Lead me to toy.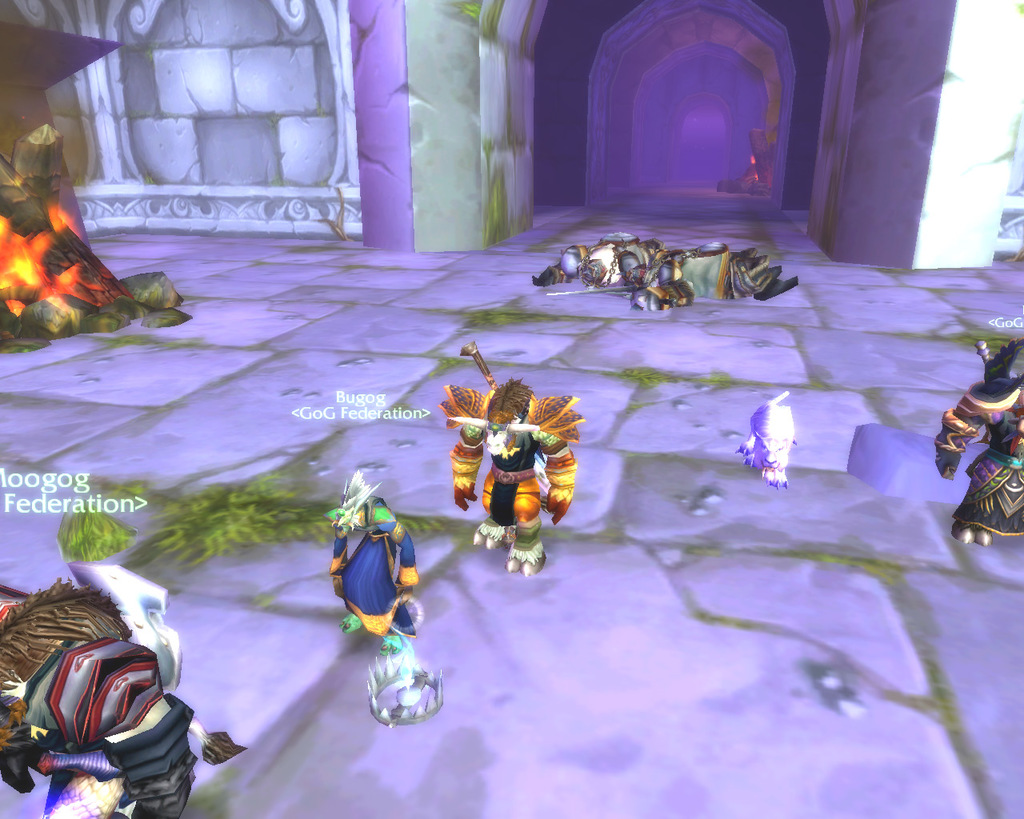
Lead to 725,393,806,493.
